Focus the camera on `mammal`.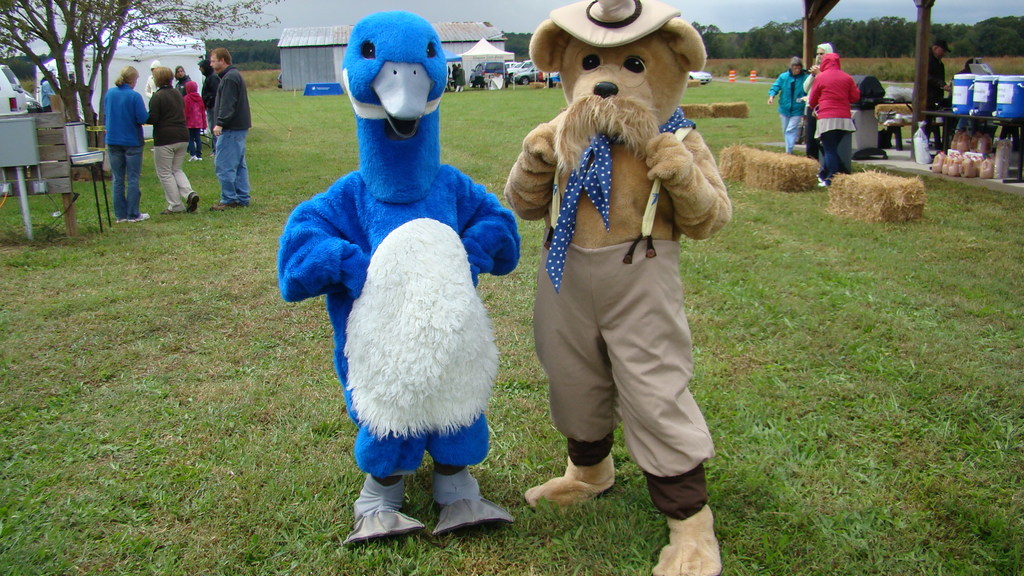
Focus region: crop(178, 78, 205, 166).
